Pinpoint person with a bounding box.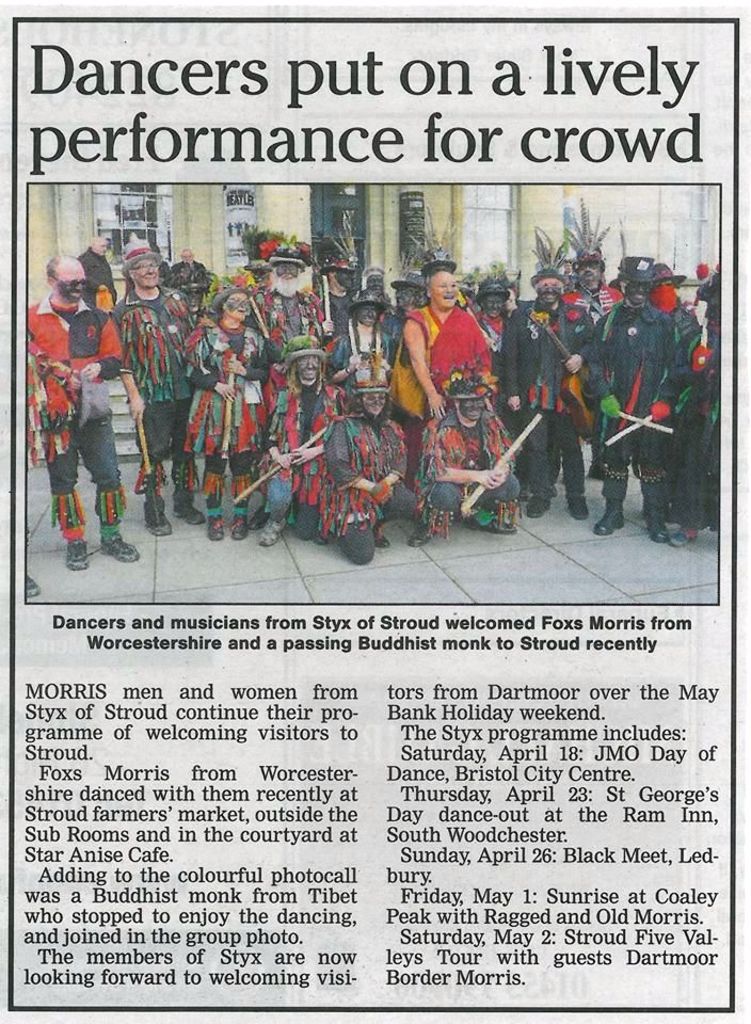
rect(175, 246, 208, 282).
